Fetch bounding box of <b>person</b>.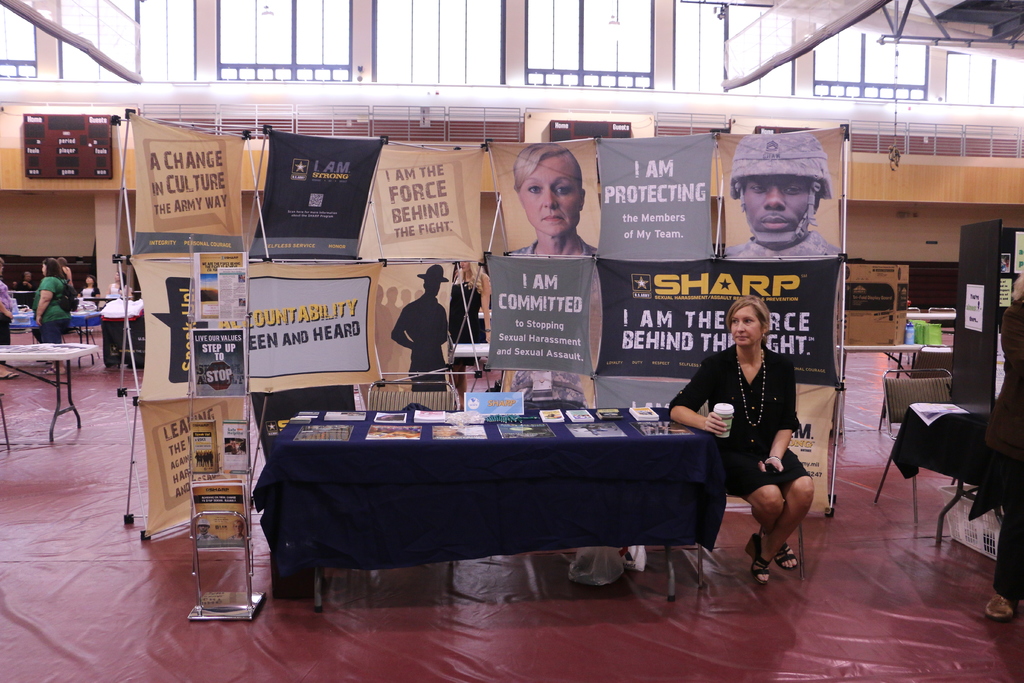
Bbox: bbox=[104, 270, 133, 295].
